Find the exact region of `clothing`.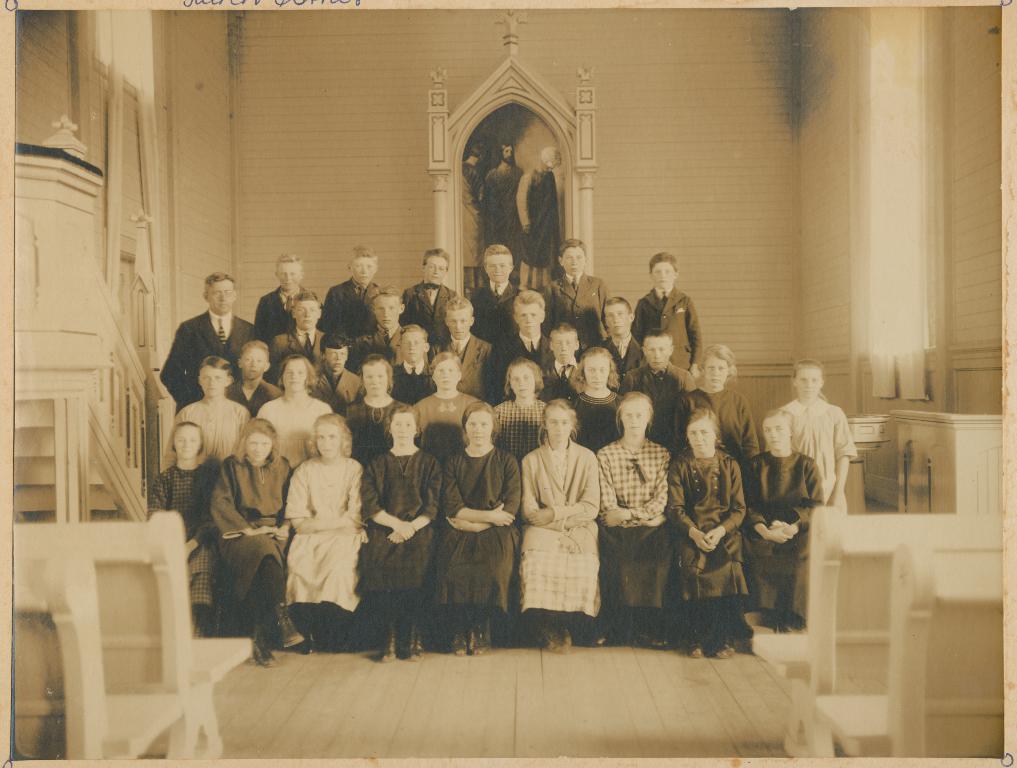
Exact region: pyautogui.locateOnScreen(162, 306, 257, 413).
